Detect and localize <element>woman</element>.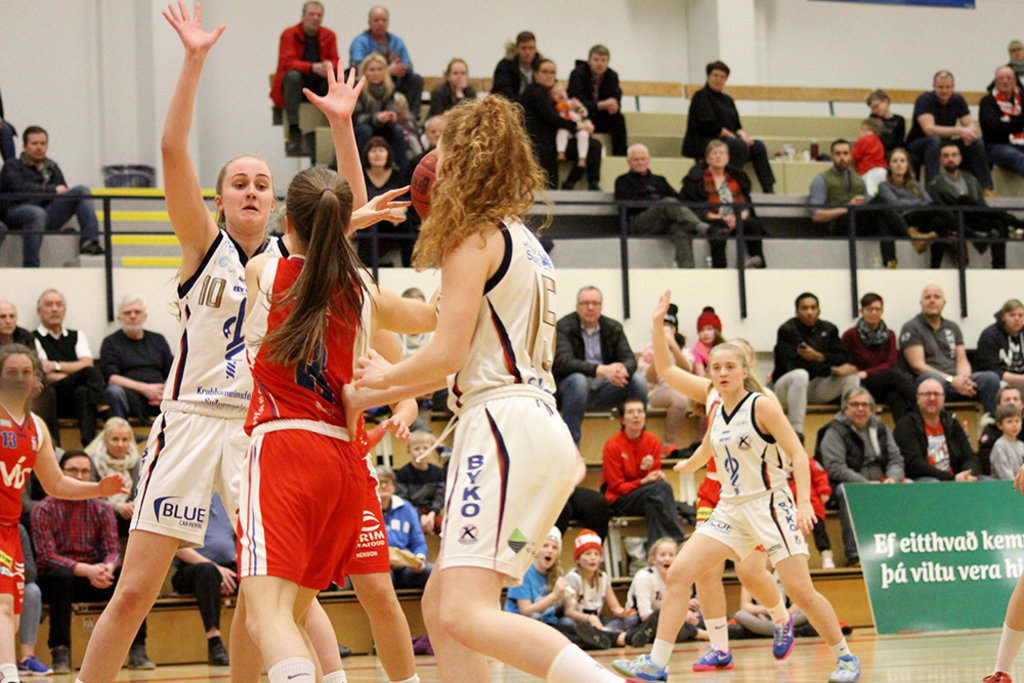
Localized at select_region(876, 144, 964, 268).
